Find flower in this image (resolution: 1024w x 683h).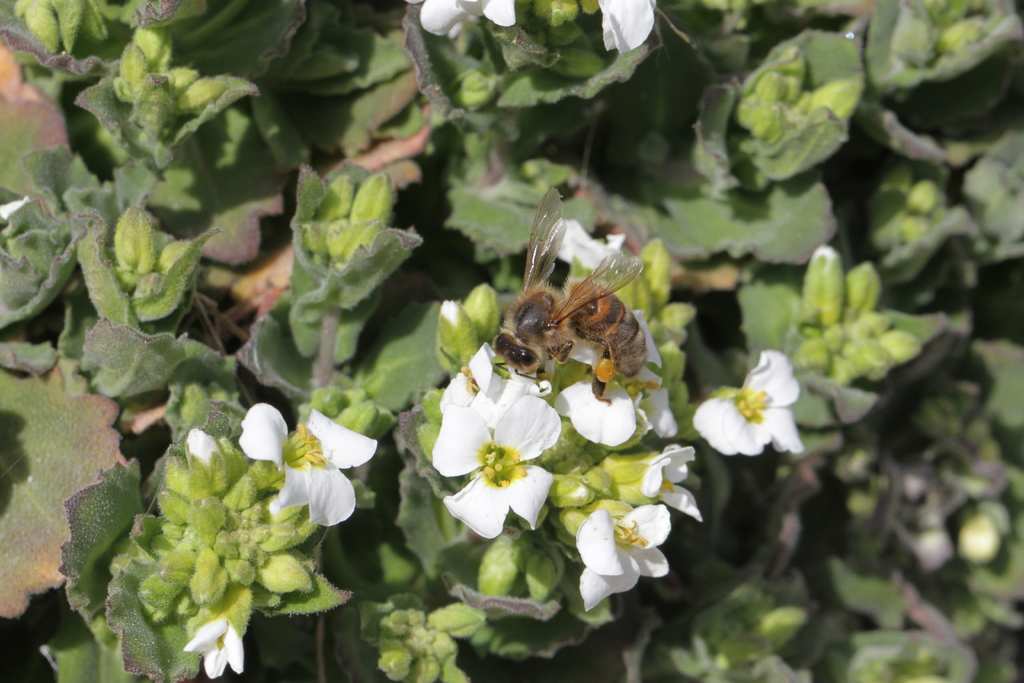
region(593, 0, 658, 58).
